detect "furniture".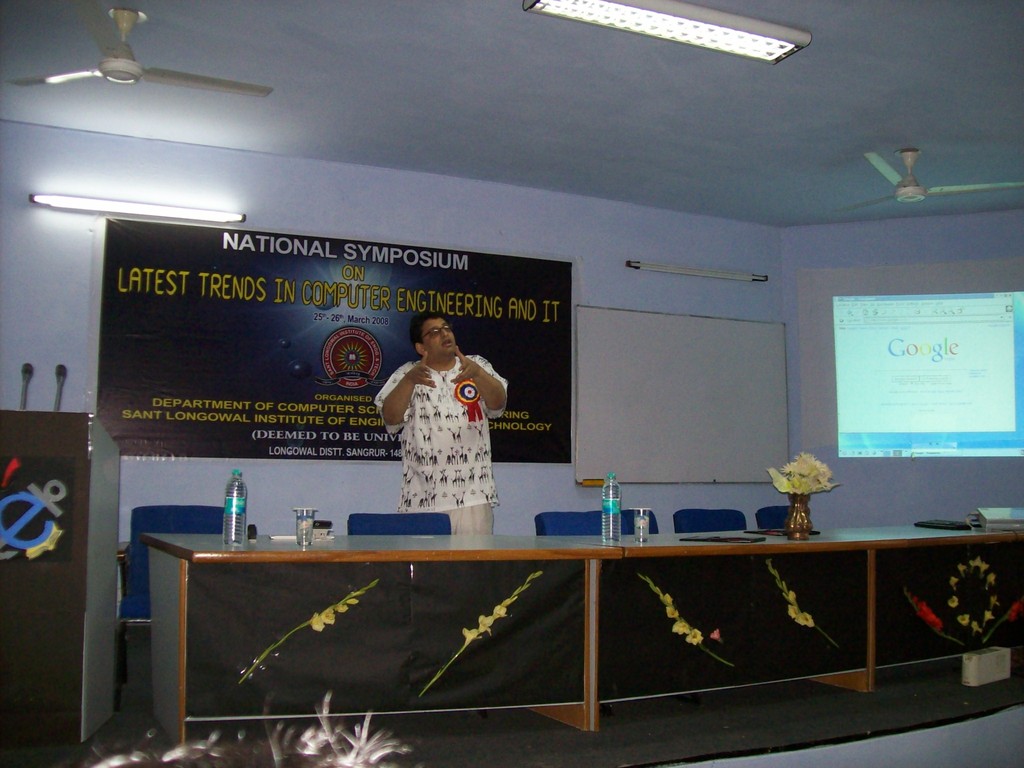
Detected at box=[116, 503, 244, 717].
